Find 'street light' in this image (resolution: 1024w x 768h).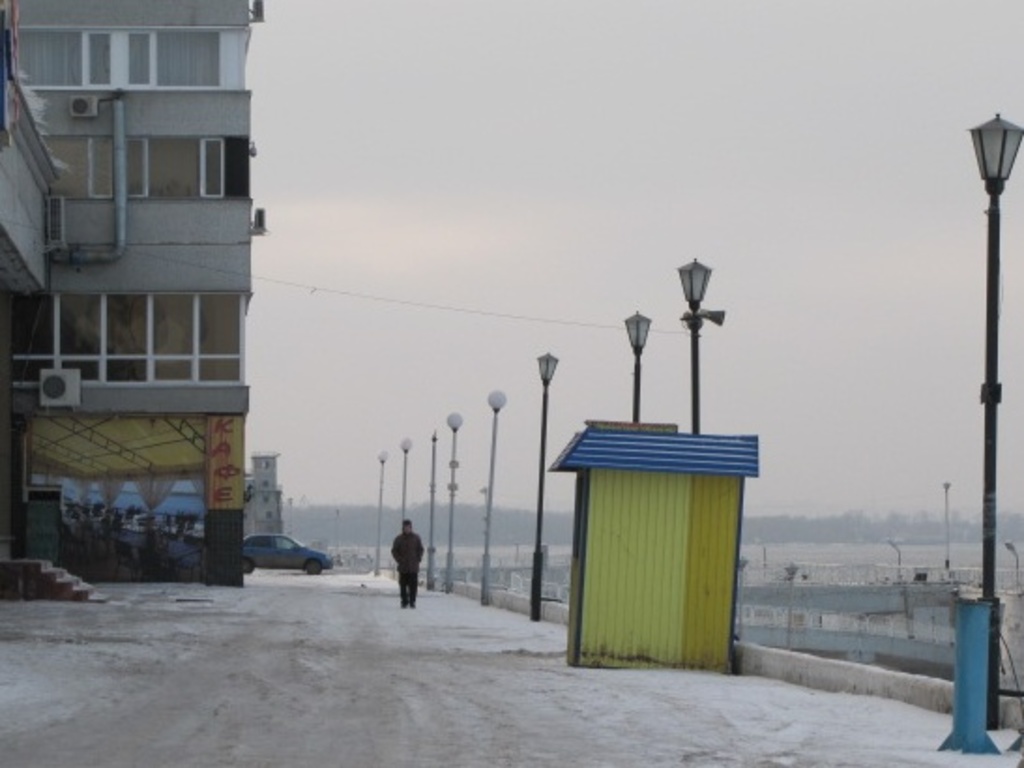
[532, 337, 554, 624].
